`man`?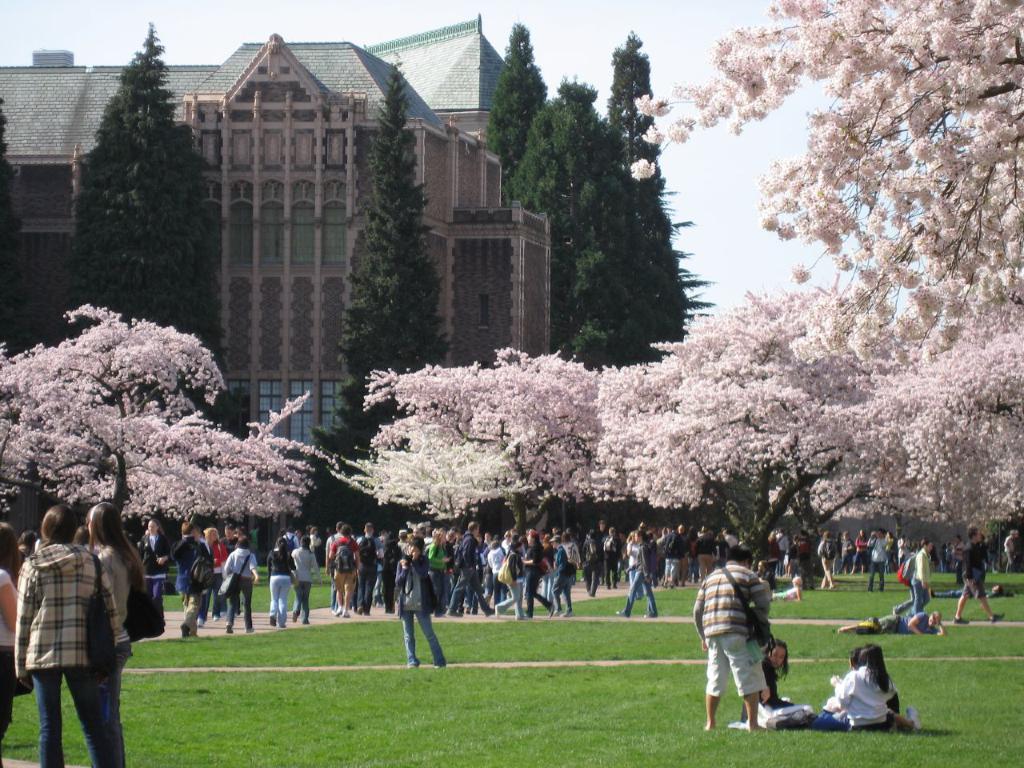
pyautogui.locateOnScreen(836, 611, 948, 638)
